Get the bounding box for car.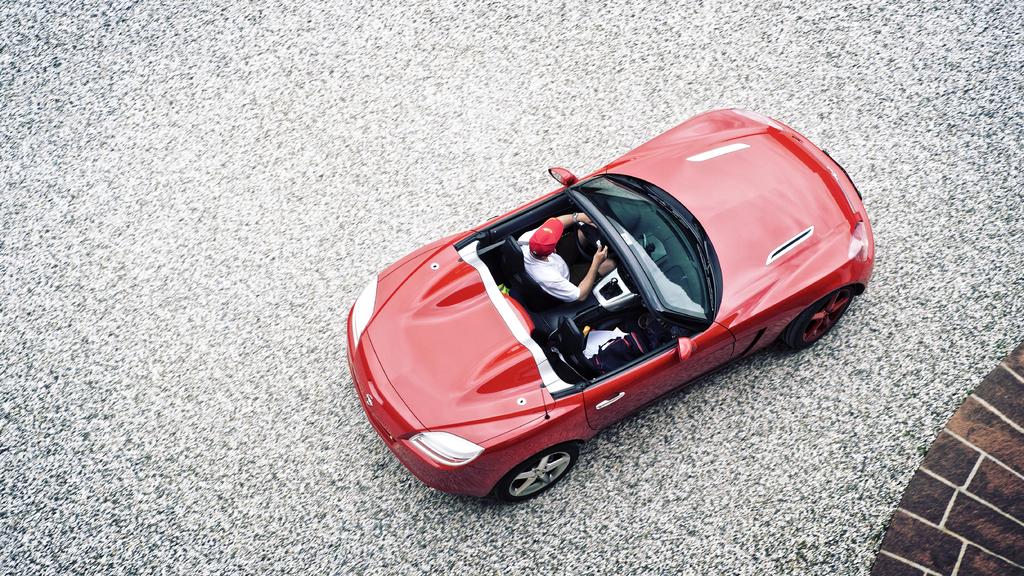
(left=344, top=108, right=874, bottom=505).
